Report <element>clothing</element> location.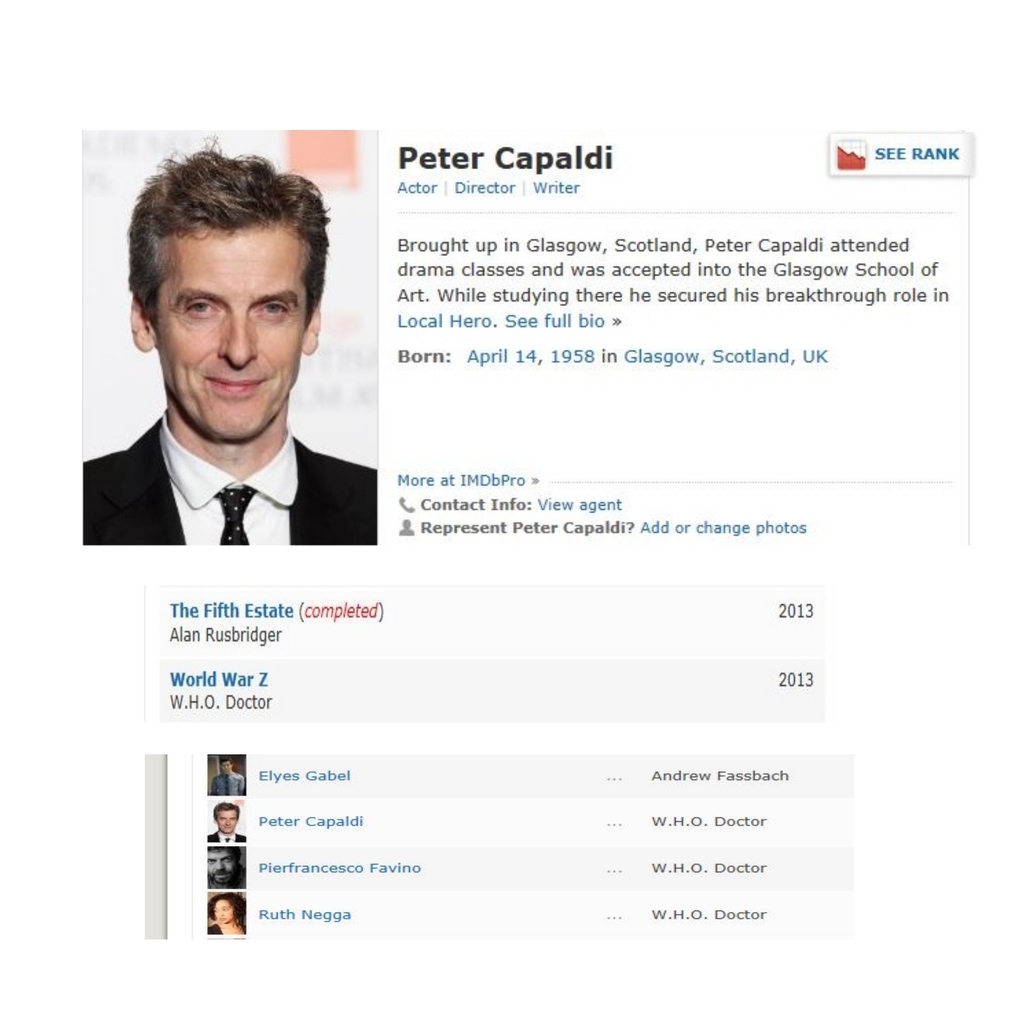
Report: detection(79, 409, 383, 555).
